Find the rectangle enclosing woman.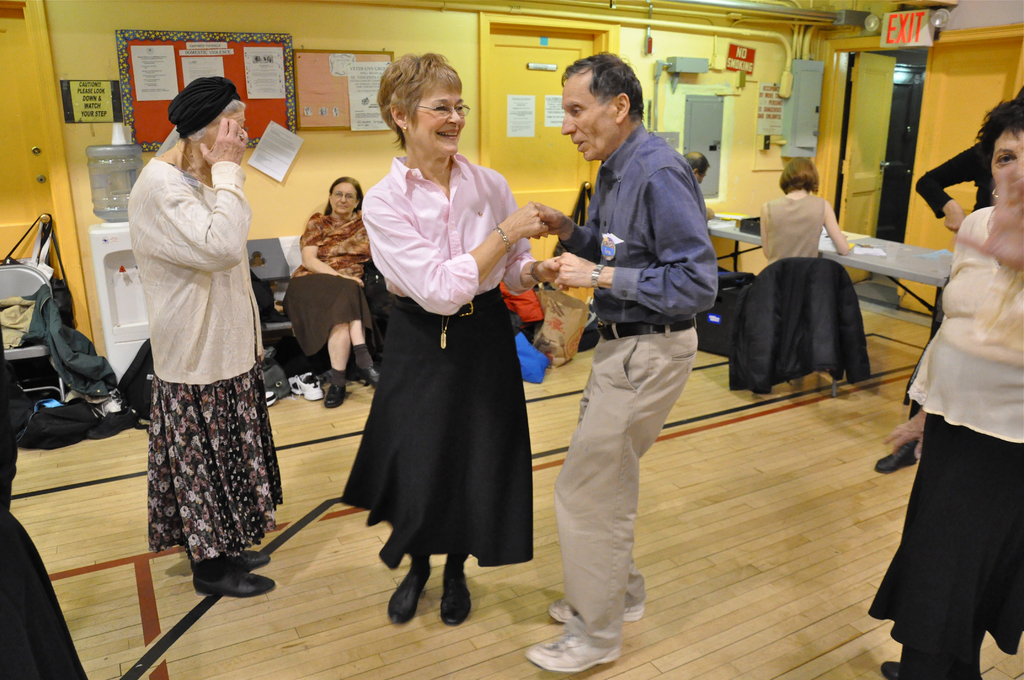
[278, 174, 372, 409].
